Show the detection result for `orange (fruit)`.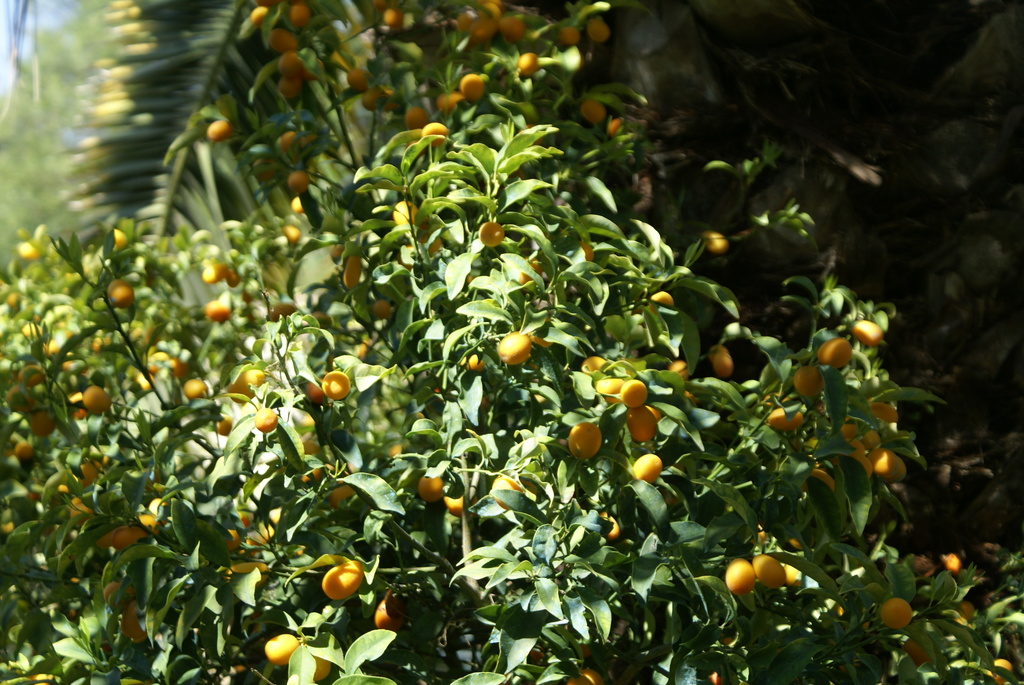
636,458,653,493.
